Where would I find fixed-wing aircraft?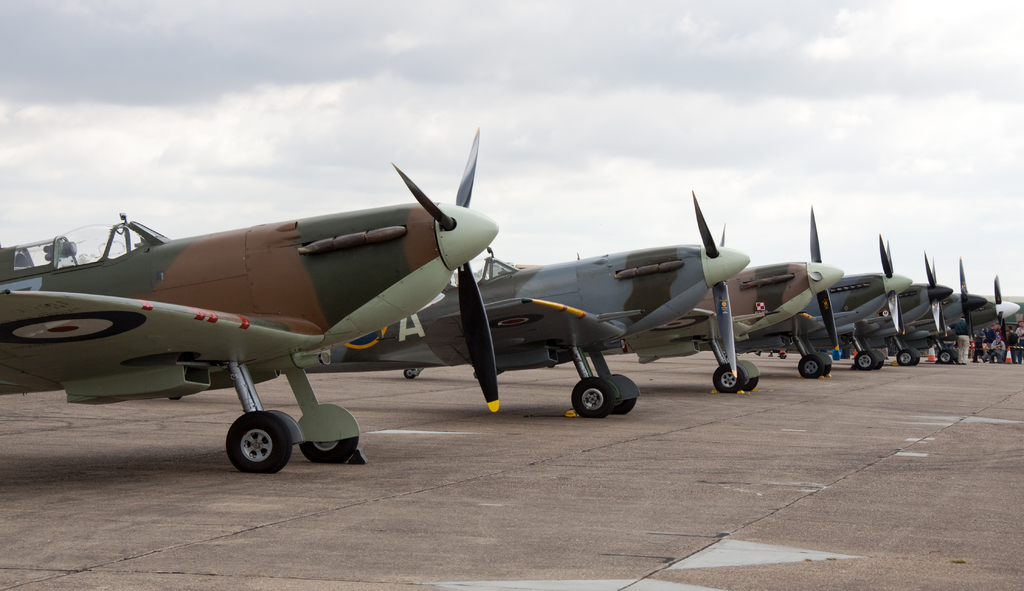
At locate(931, 256, 990, 366).
